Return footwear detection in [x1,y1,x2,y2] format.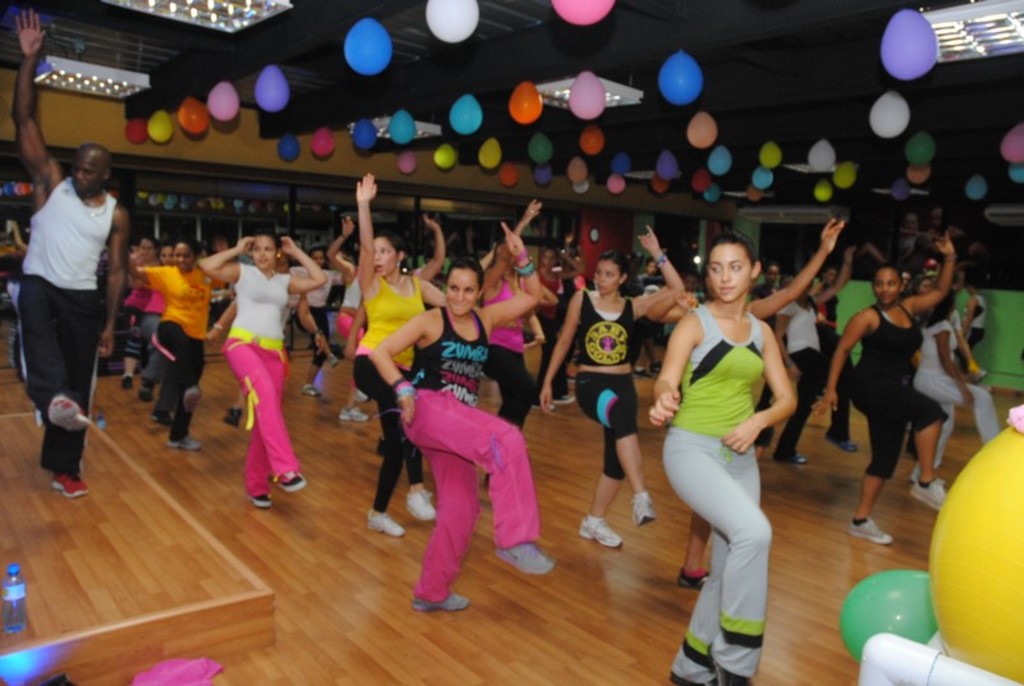
[544,387,580,407].
